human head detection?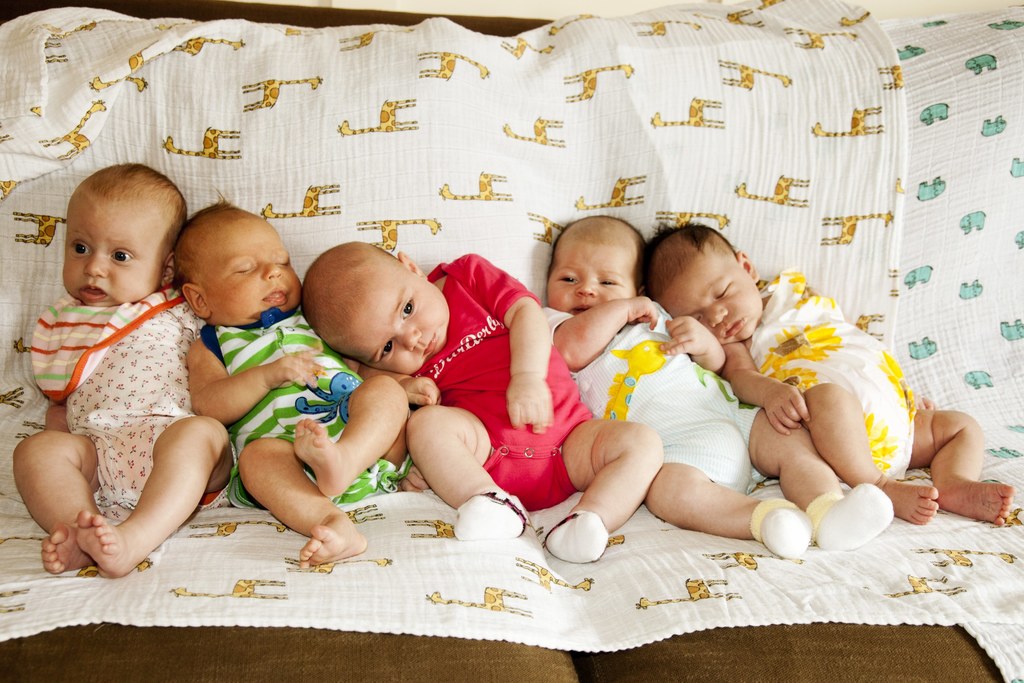
region(299, 241, 446, 379)
